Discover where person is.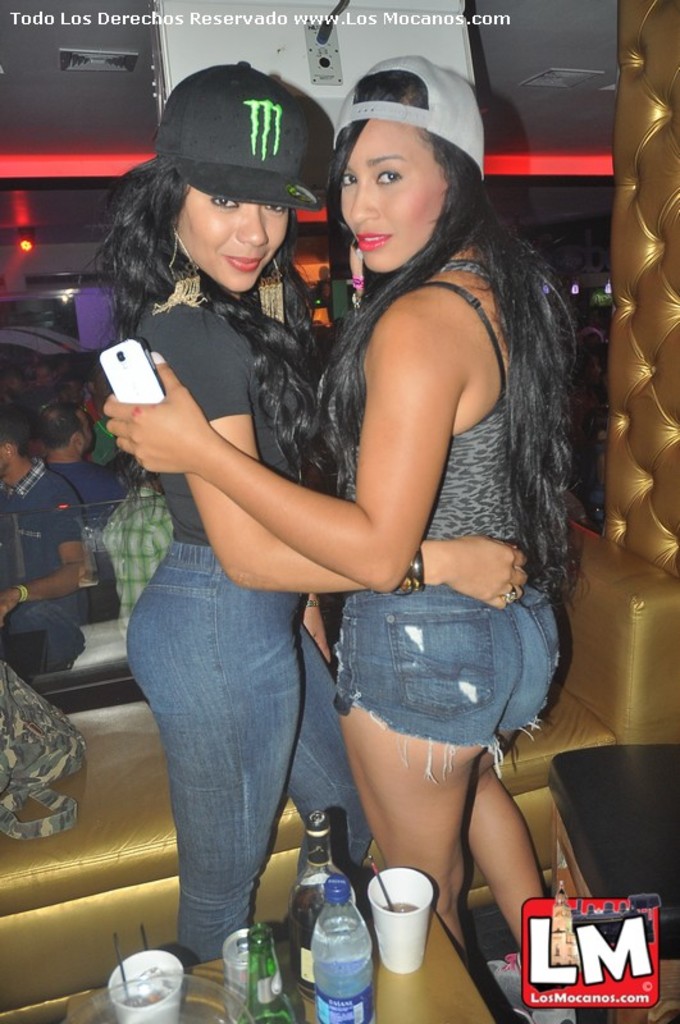
Discovered at (x1=97, y1=51, x2=574, y2=952).
